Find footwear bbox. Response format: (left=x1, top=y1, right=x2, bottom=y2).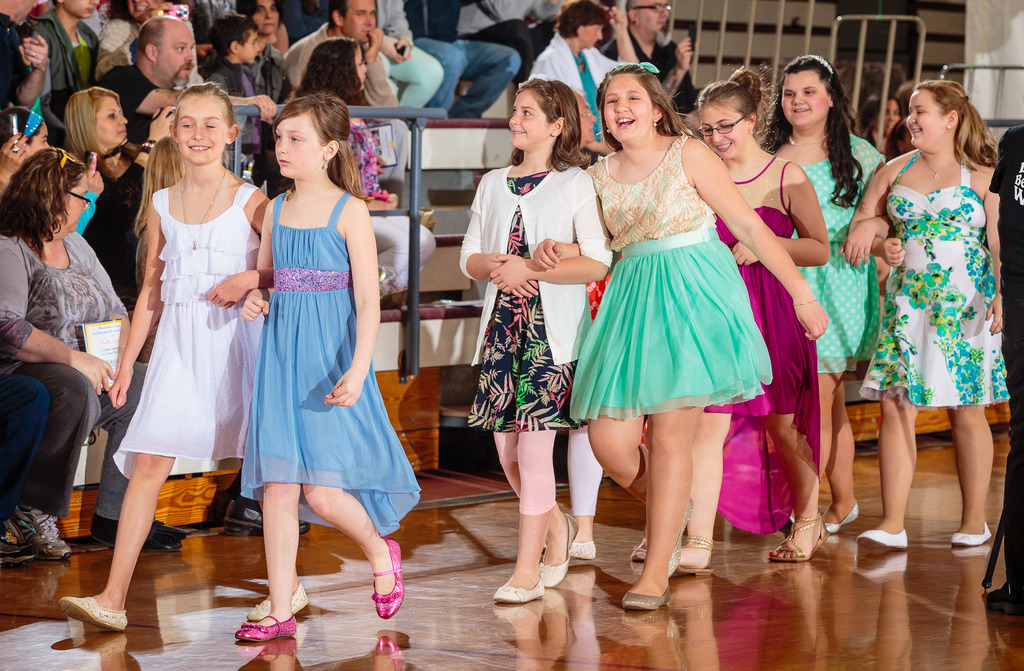
(left=667, top=497, right=691, bottom=576).
